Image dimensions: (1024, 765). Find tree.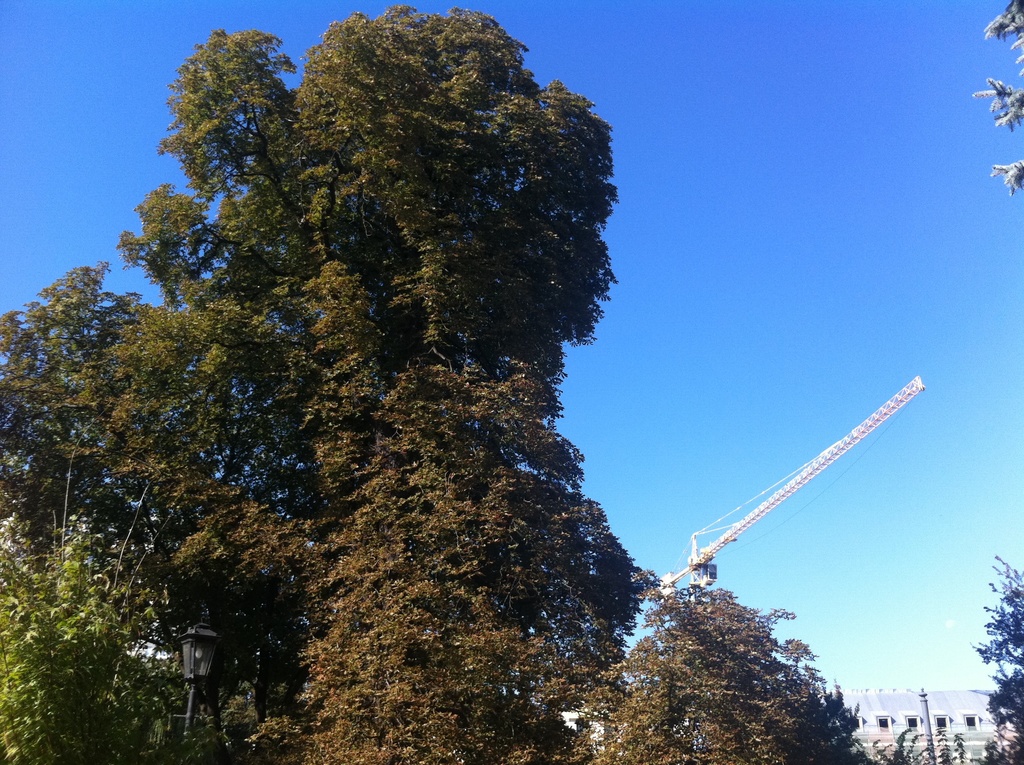
pyautogui.locateOnScreen(966, 0, 1023, 200).
